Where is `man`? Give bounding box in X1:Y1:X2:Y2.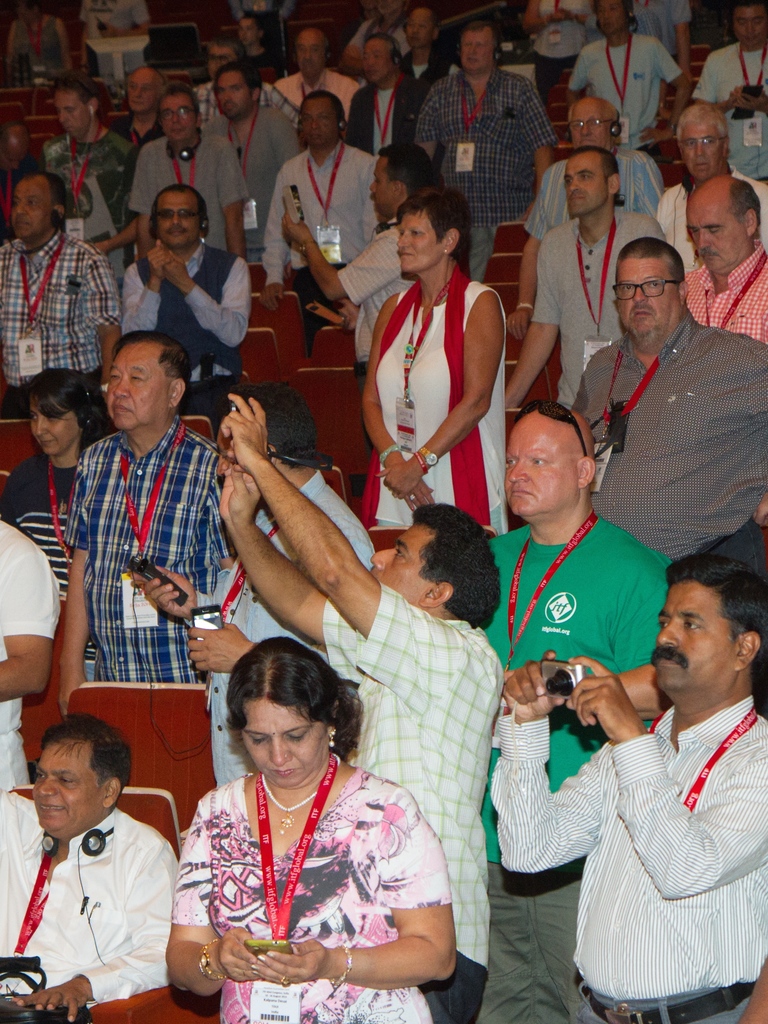
562:240:767:707.
